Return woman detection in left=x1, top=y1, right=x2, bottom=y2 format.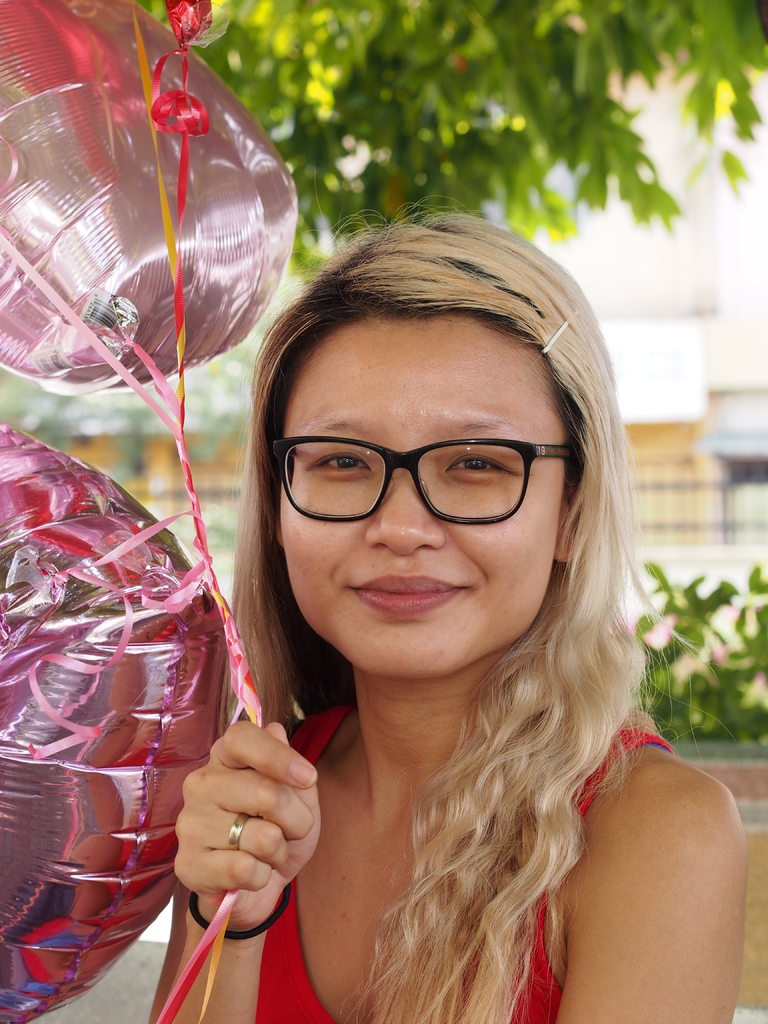
left=105, top=195, right=762, bottom=1023.
